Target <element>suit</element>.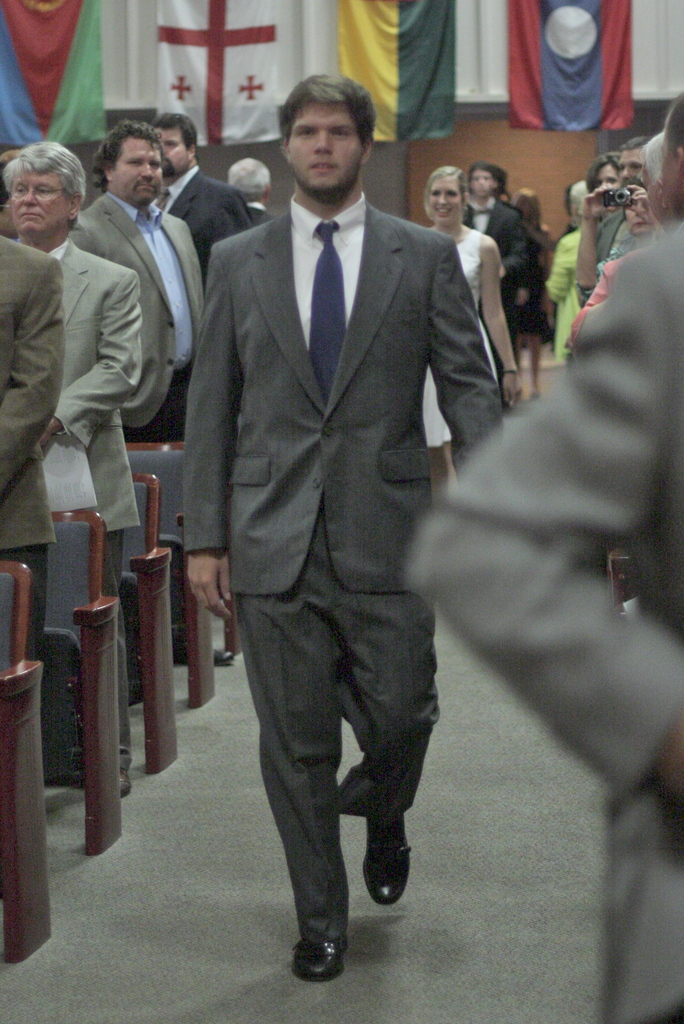
Target region: <bbox>401, 205, 683, 1023</bbox>.
